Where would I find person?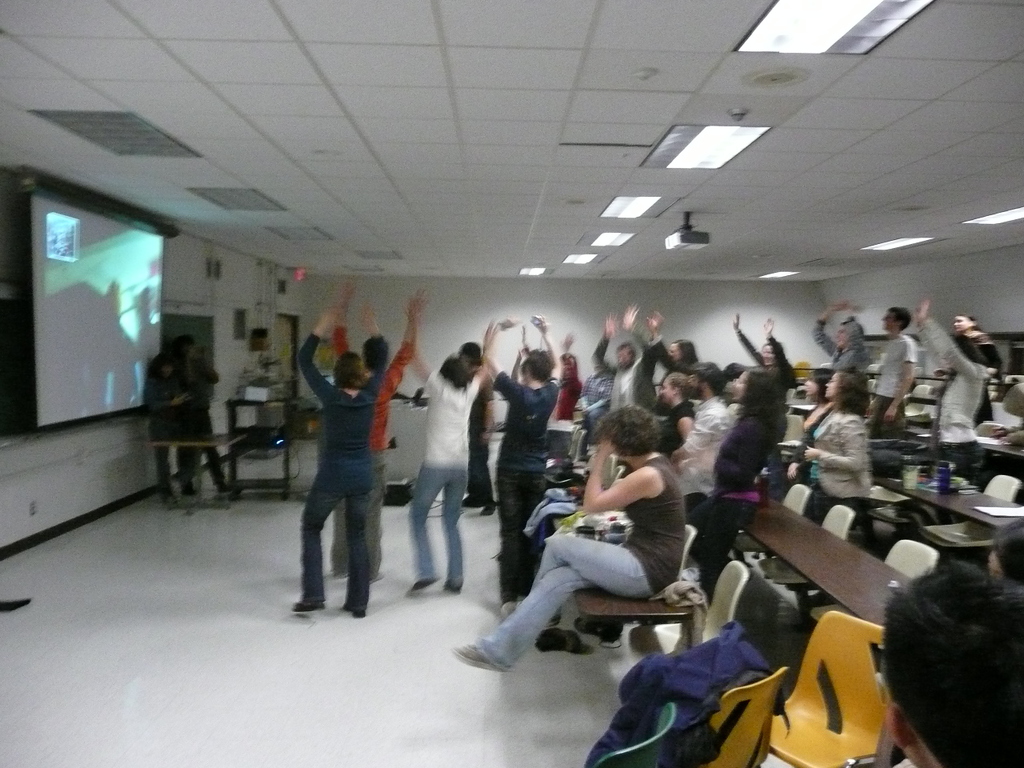
At (x1=797, y1=362, x2=875, y2=537).
